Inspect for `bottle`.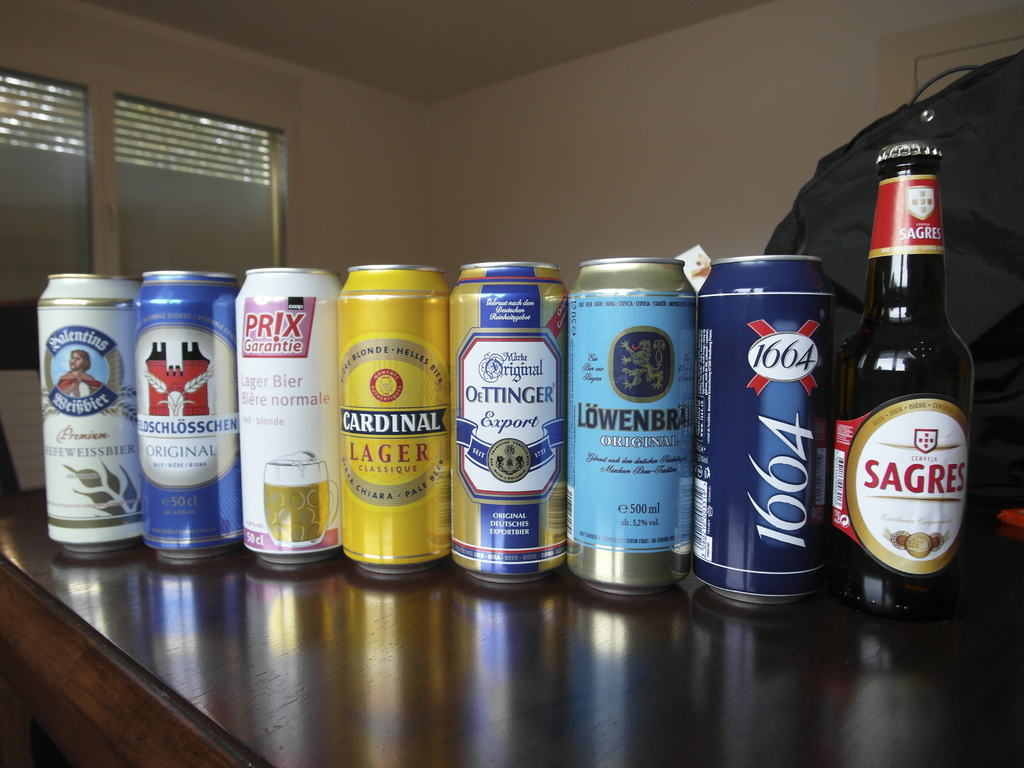
Inspection: pyautogui.locateOnScreen(28, 271, 145, 554).
